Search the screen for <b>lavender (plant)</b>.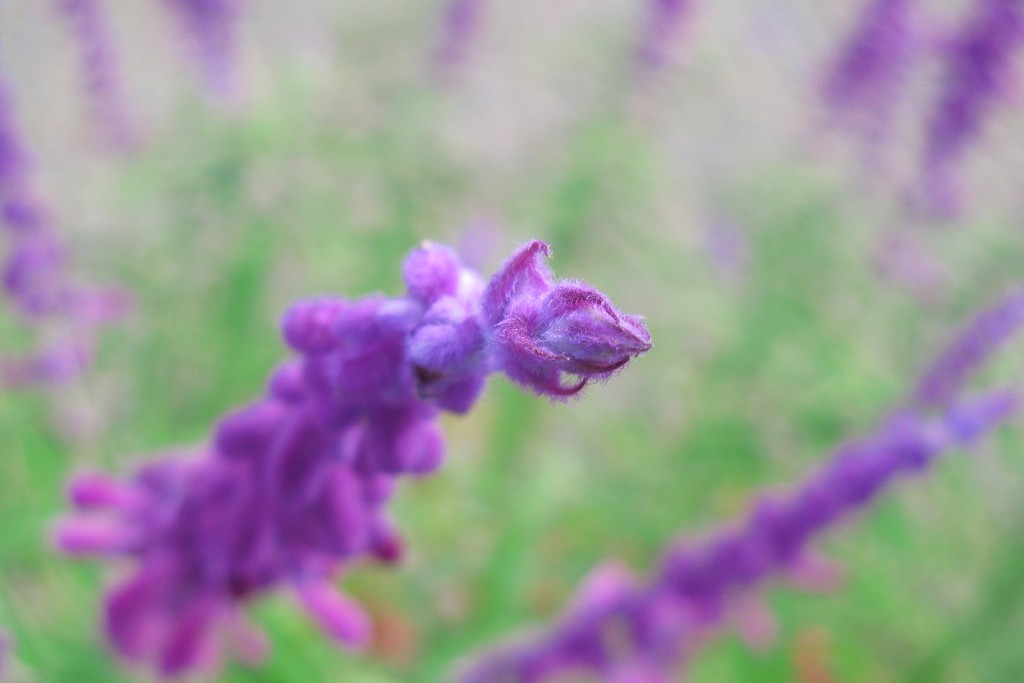
Found at (left=797, top=0, right=913, bottom=233).
